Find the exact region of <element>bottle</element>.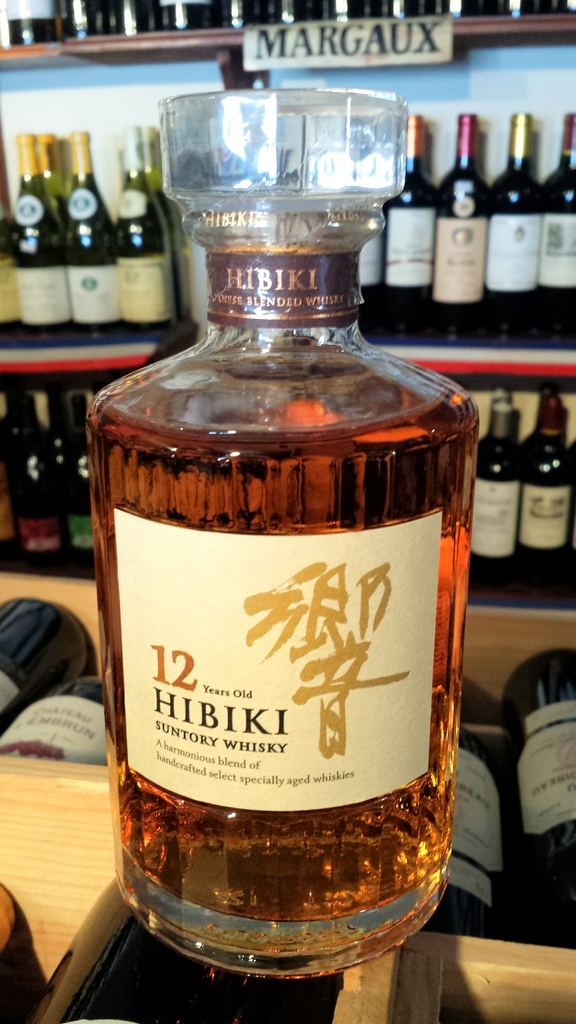
Exact region: 0, 591, 106, 743.
